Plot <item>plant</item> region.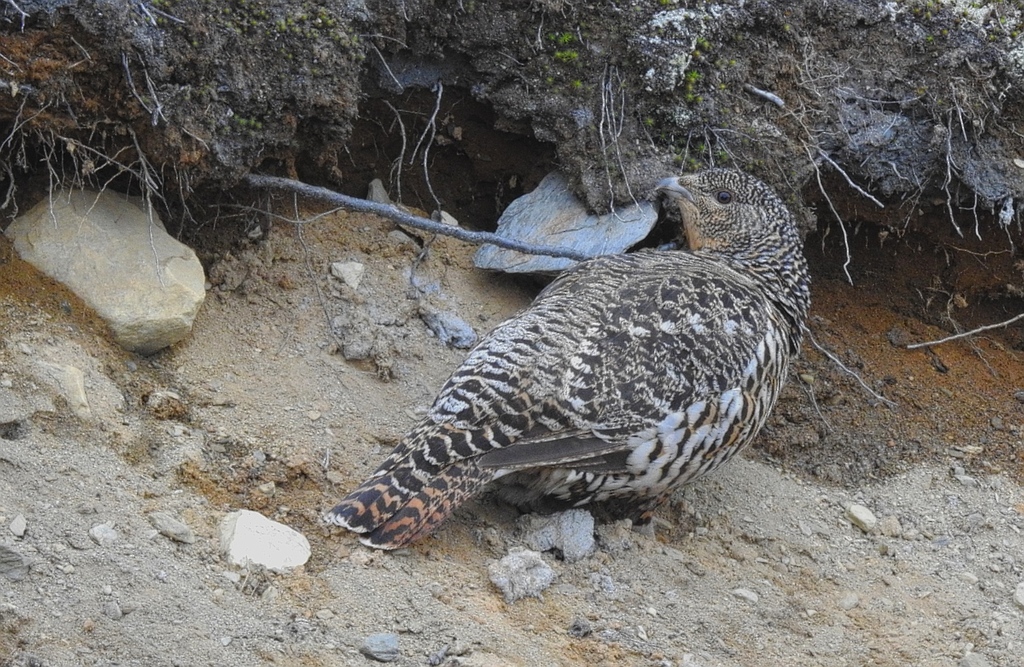
Plotted at x1=719 y1=147 x2=732 y2=164.
